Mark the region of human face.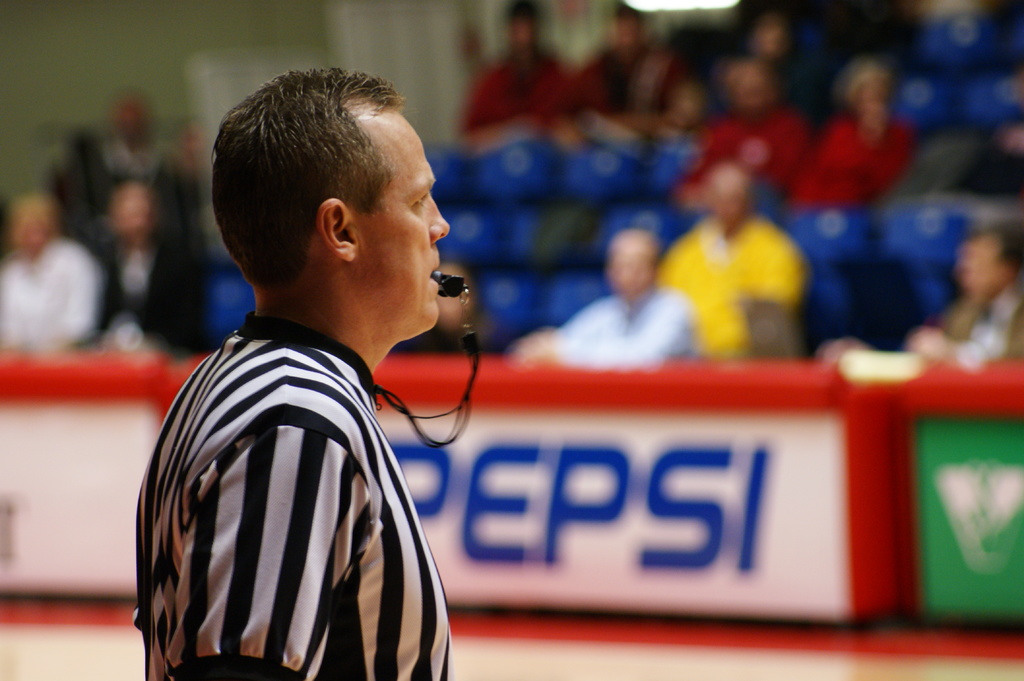
Region: 121:195:151:237.
